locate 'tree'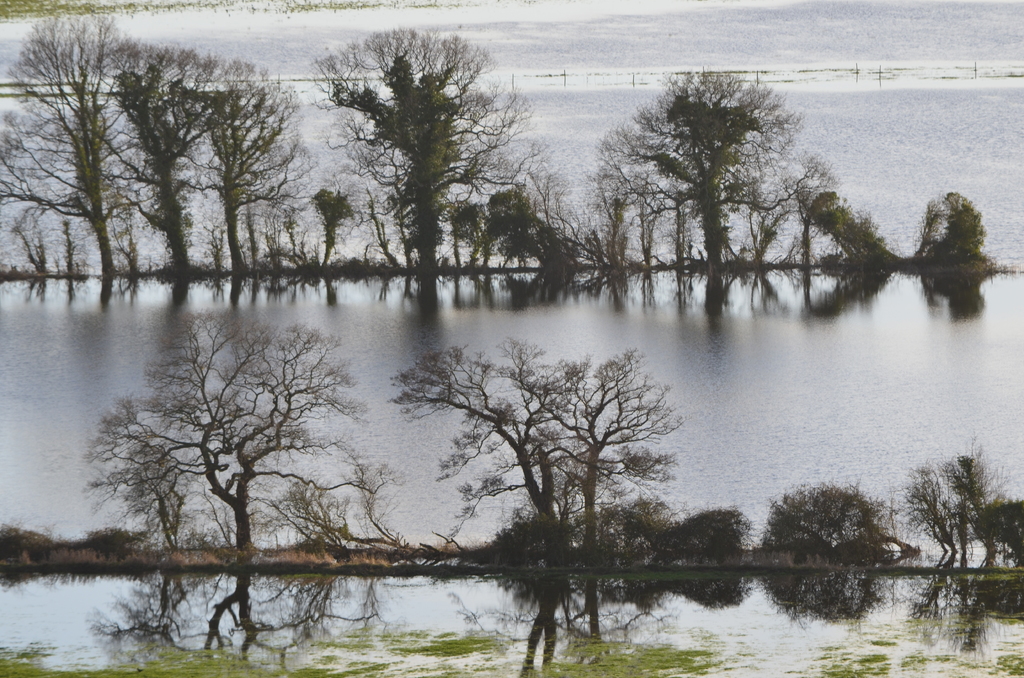
(392, 337, 685, 566)
